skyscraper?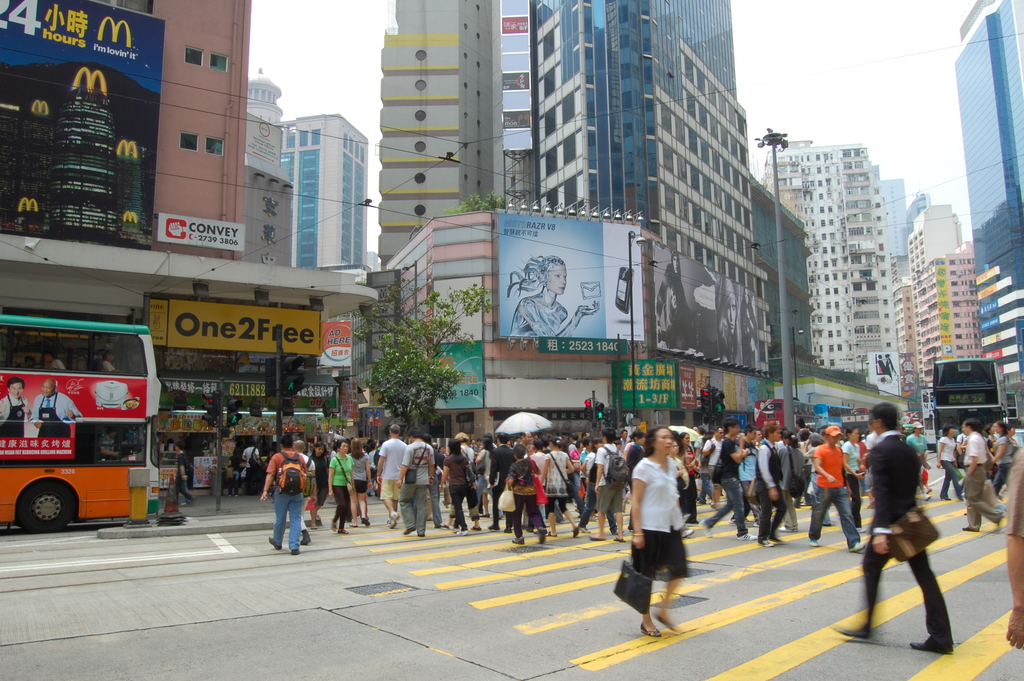
x1=948, y1=0, x2=1023, y2=420
